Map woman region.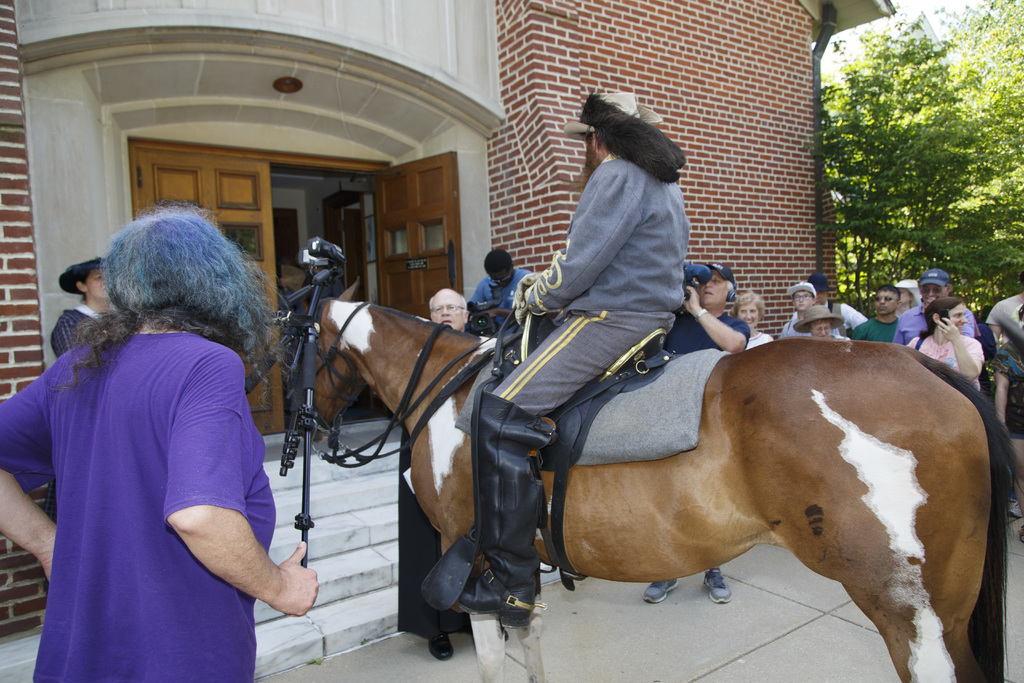
Mapped to <bbox>728, 290, 772, 349</bbox>.
